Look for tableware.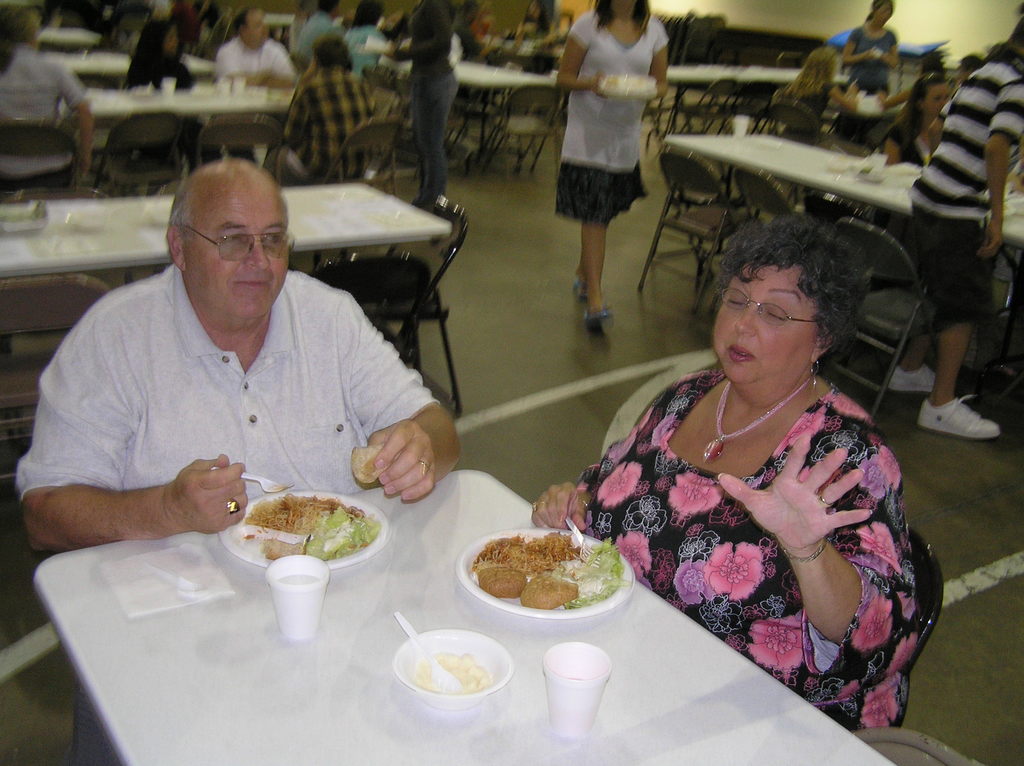
Found: l=732, t=114, r=756, b=138.
